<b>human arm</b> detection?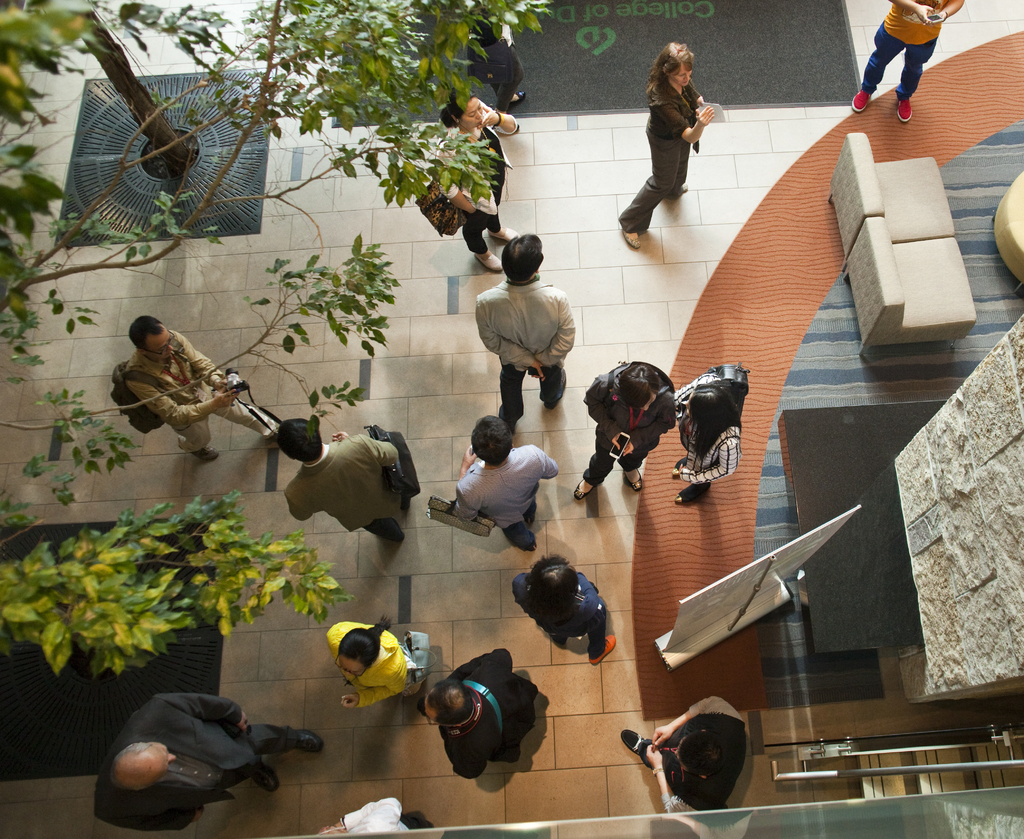
box=[930, 0, 970, 22]
